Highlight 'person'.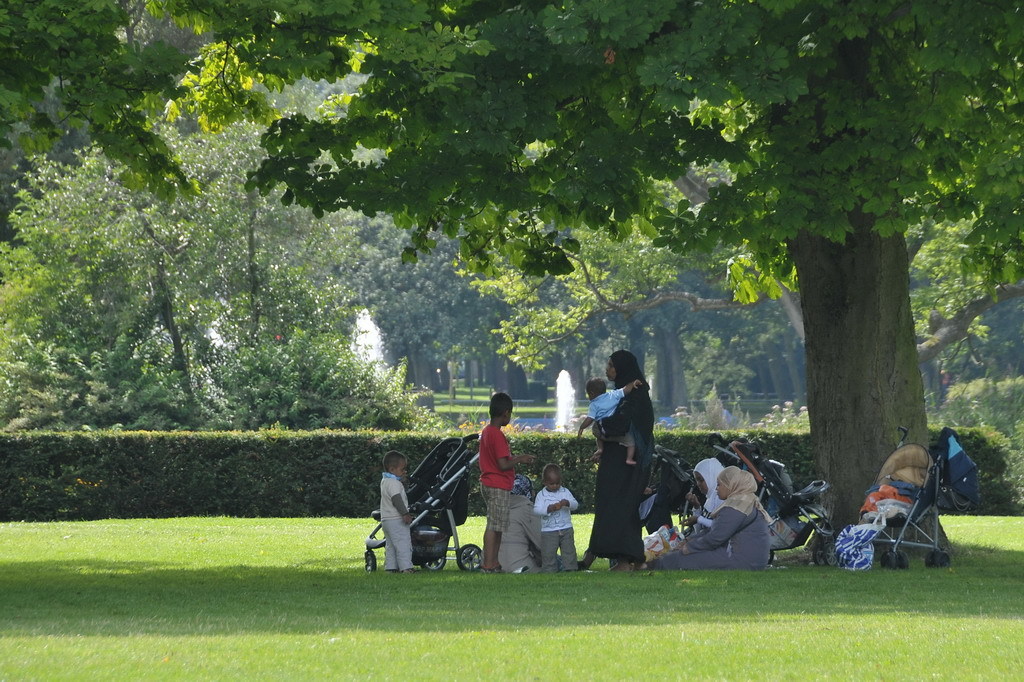
Highlighted region: detection(528, 474, 579, 572).
